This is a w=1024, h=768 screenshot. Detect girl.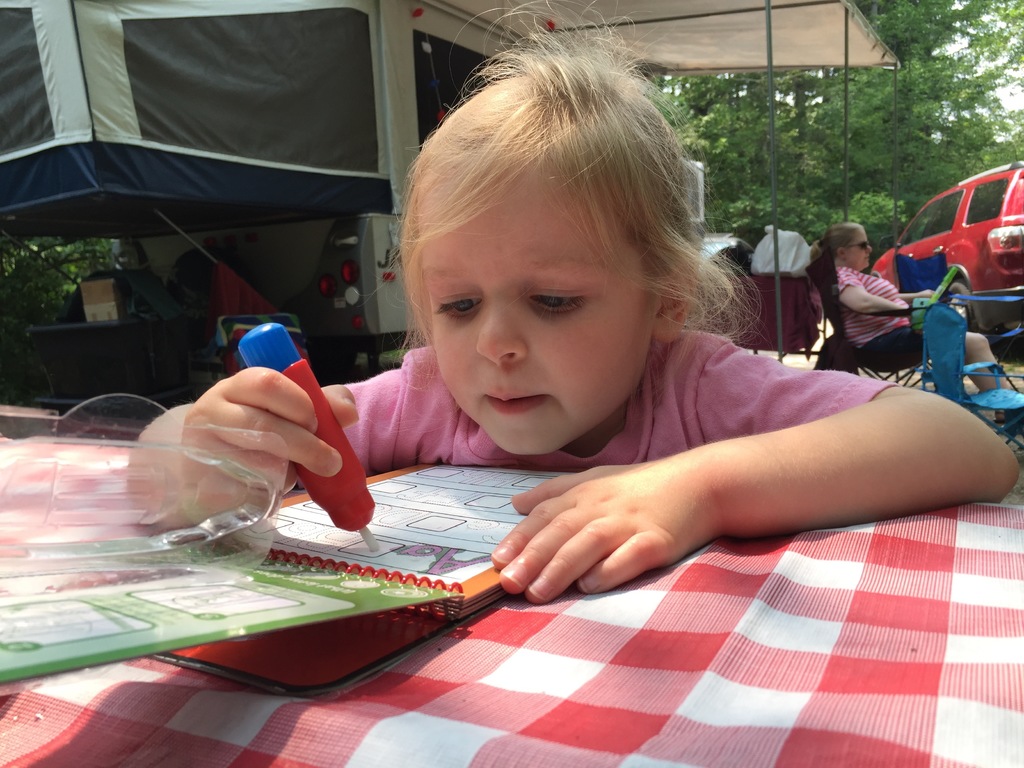
region(803, 214, 989, 404).
